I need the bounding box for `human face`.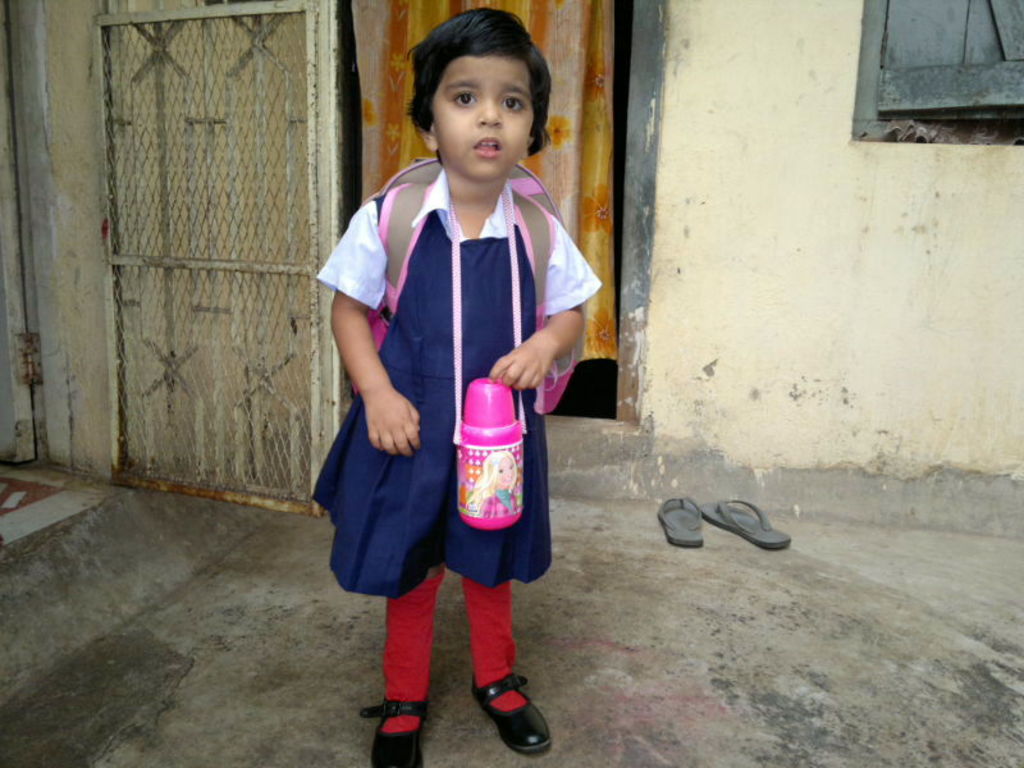
Here it is: 433/51/534/180.
